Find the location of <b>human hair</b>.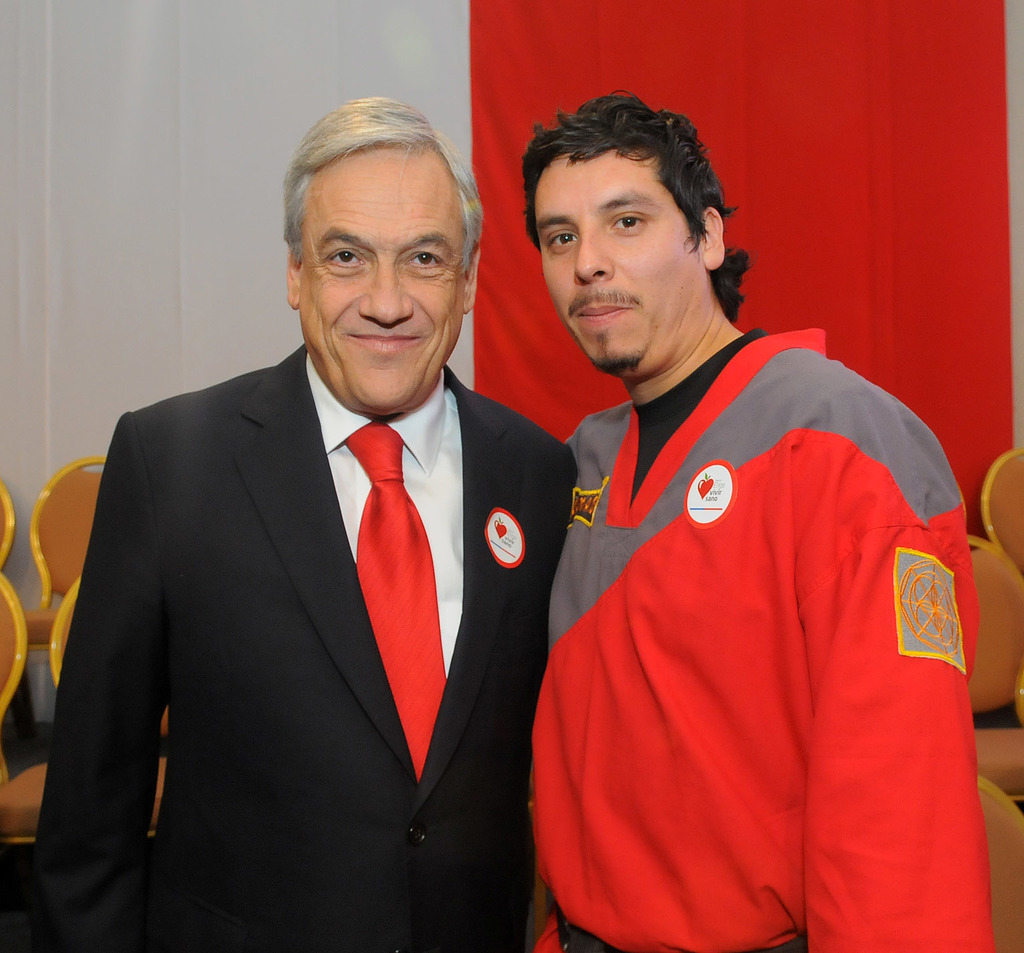
Location: (left=523, top=89, right=738, bottom=327).
